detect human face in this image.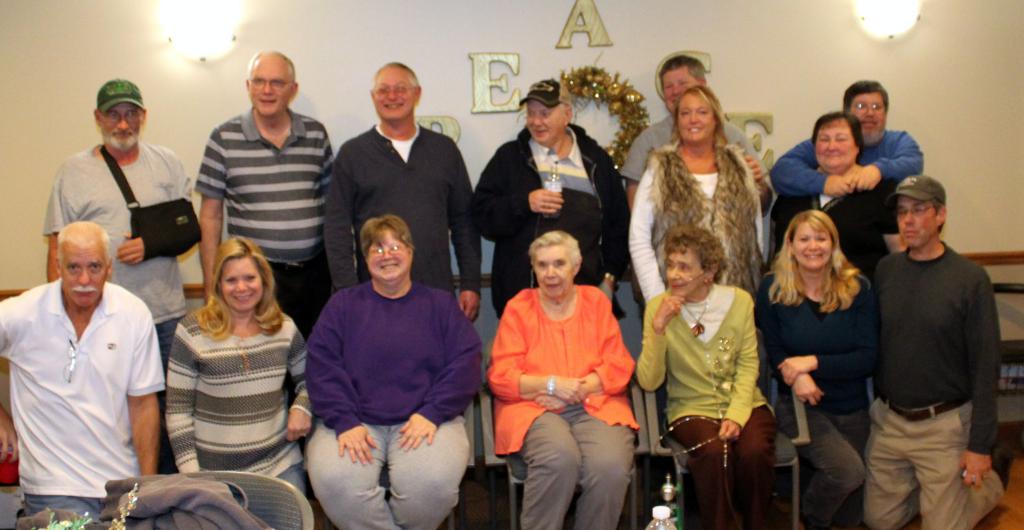
Detection: (536, 245, 576, 298).
